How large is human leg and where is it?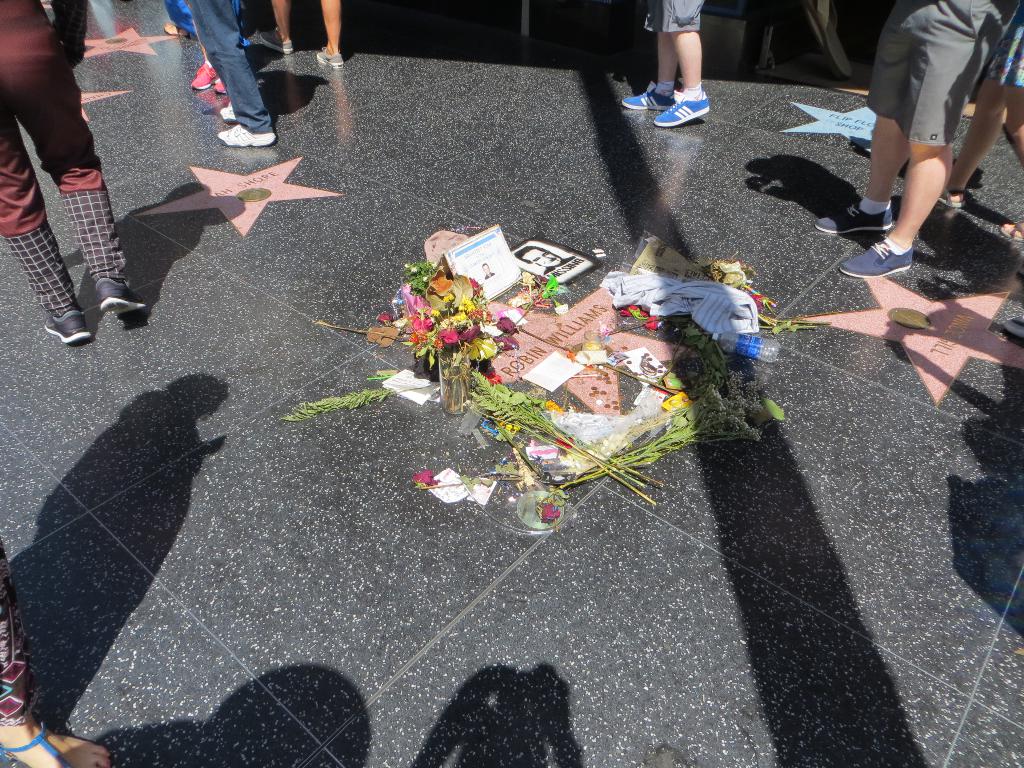
Bounding box: [left=623, top=2, right=668, bottom=108].
